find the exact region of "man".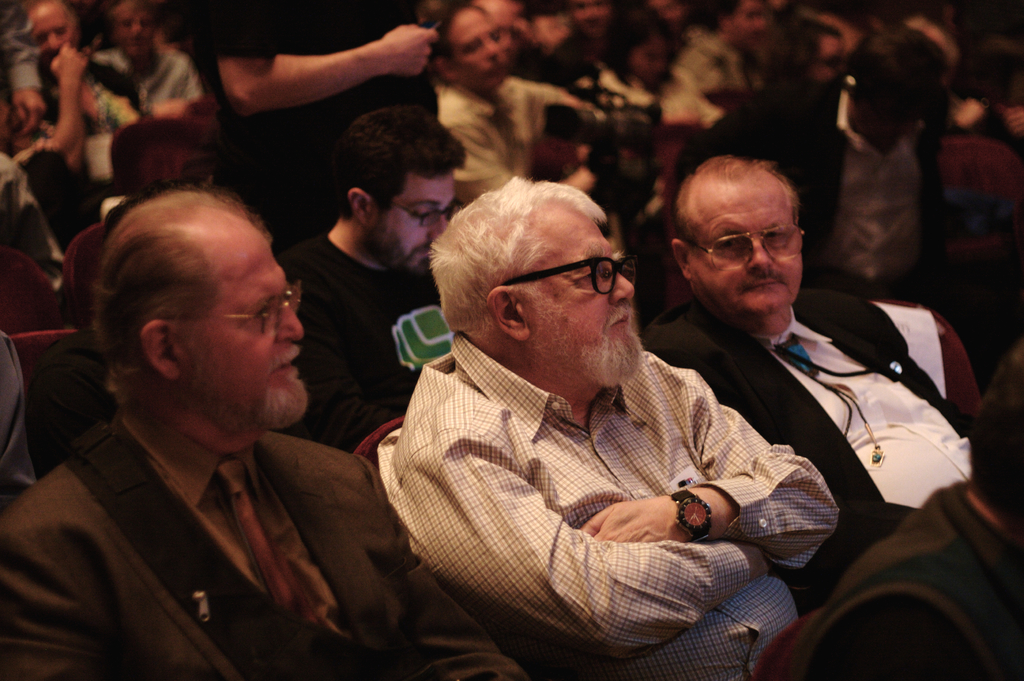
Exact region: [x1=264, y1=123, x2=502, y2=460].
